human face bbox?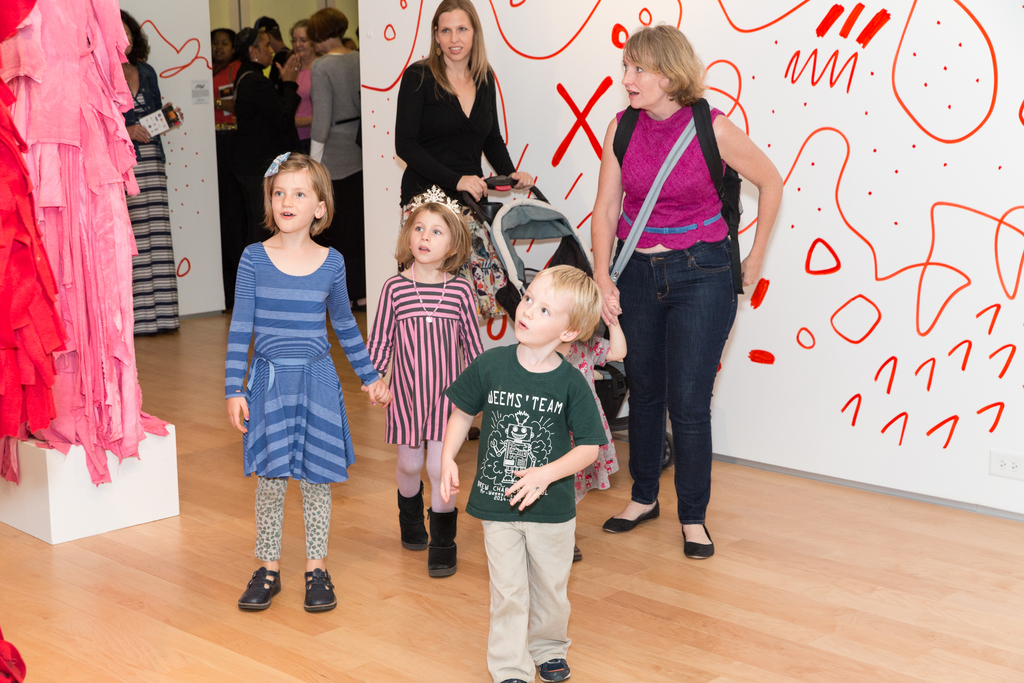
<bbox>258, 35, 275, 65</bbox>
